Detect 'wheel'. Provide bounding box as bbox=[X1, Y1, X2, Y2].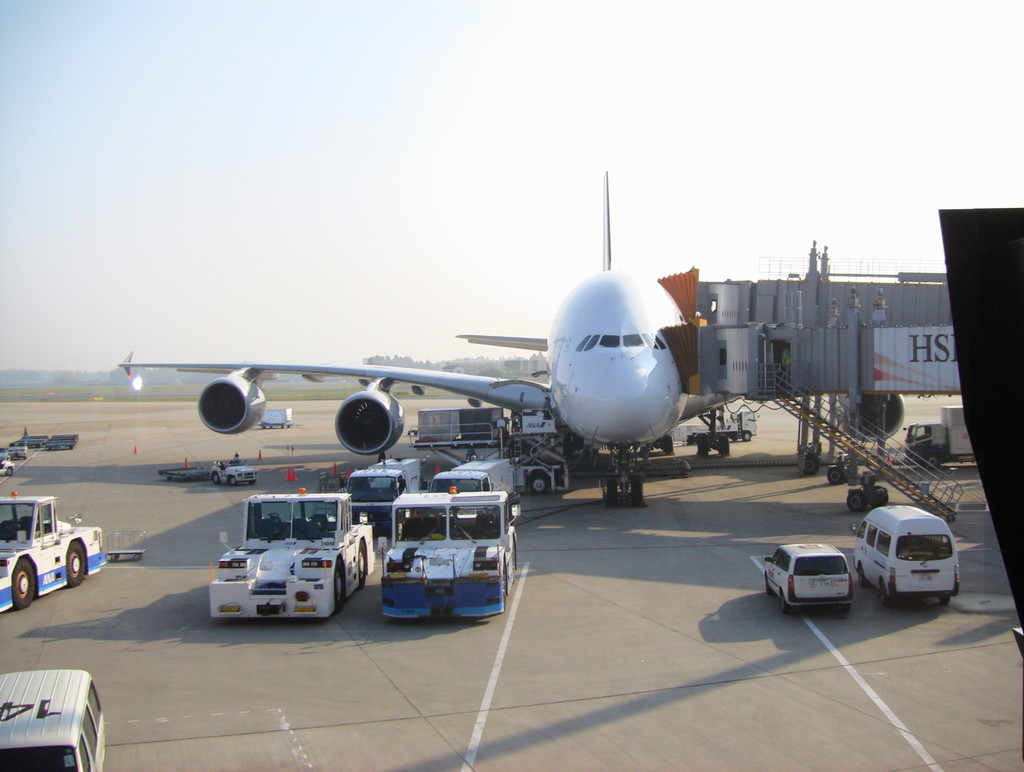
bbox=[840, 609, 844, 614].
